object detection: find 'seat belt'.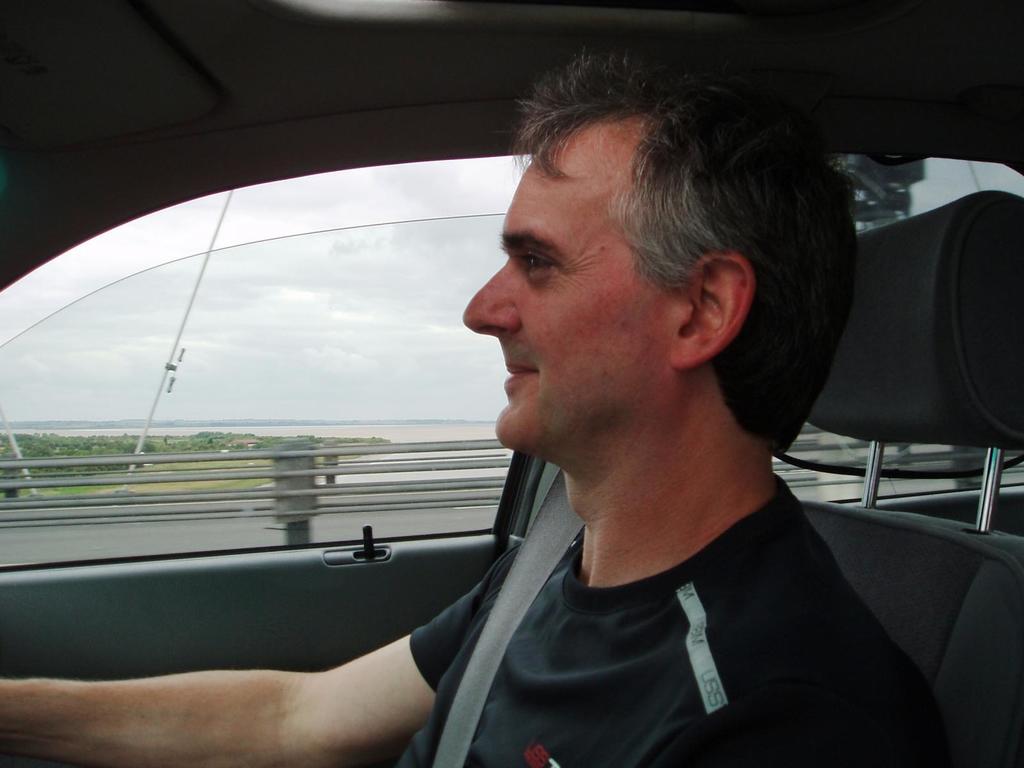
(435, 466, 588, 767).
